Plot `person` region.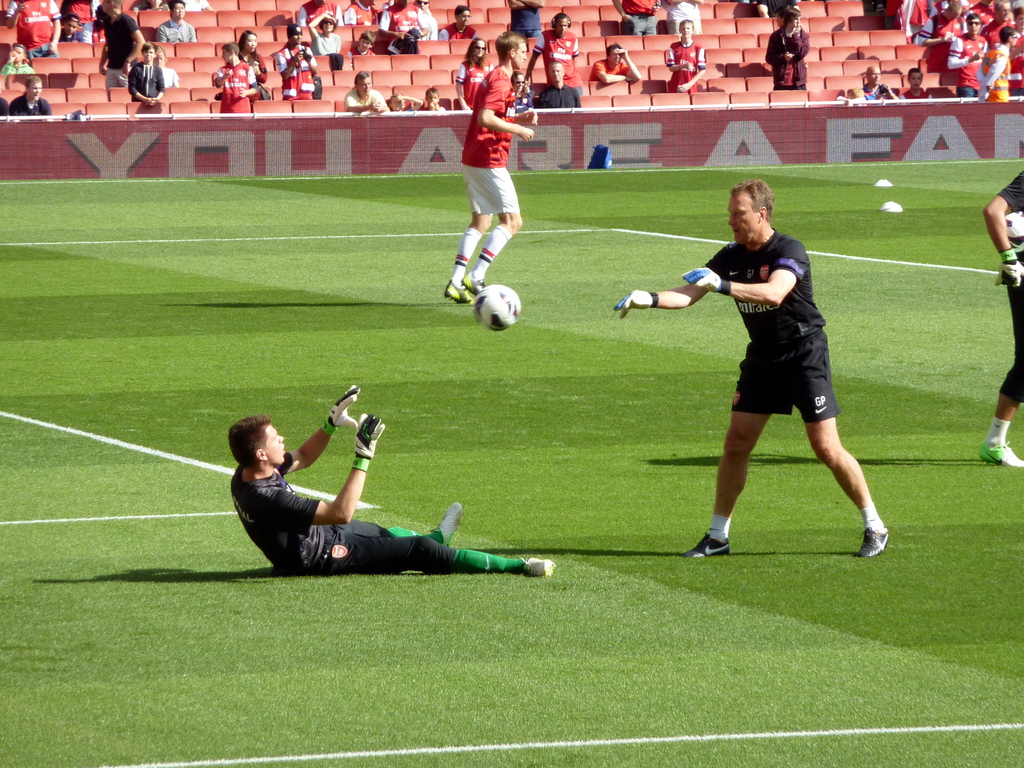
Plotted at <box>608,0,664,37</box>.
